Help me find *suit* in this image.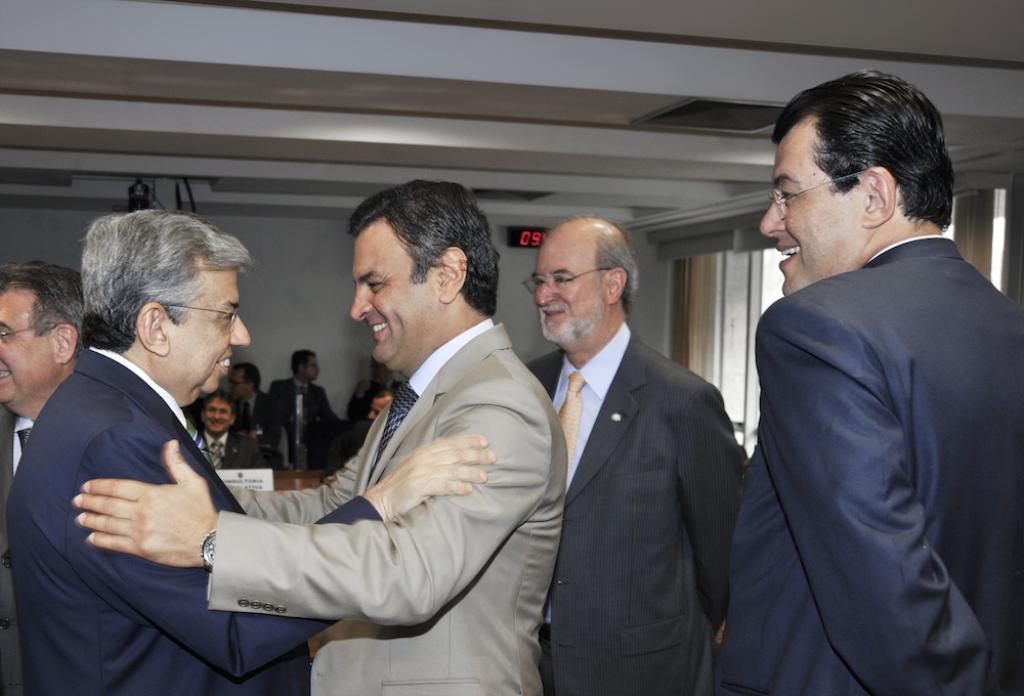
Found it: {"x1": 715, "y1": 235, "x2": 1023, "y2": 695}.
